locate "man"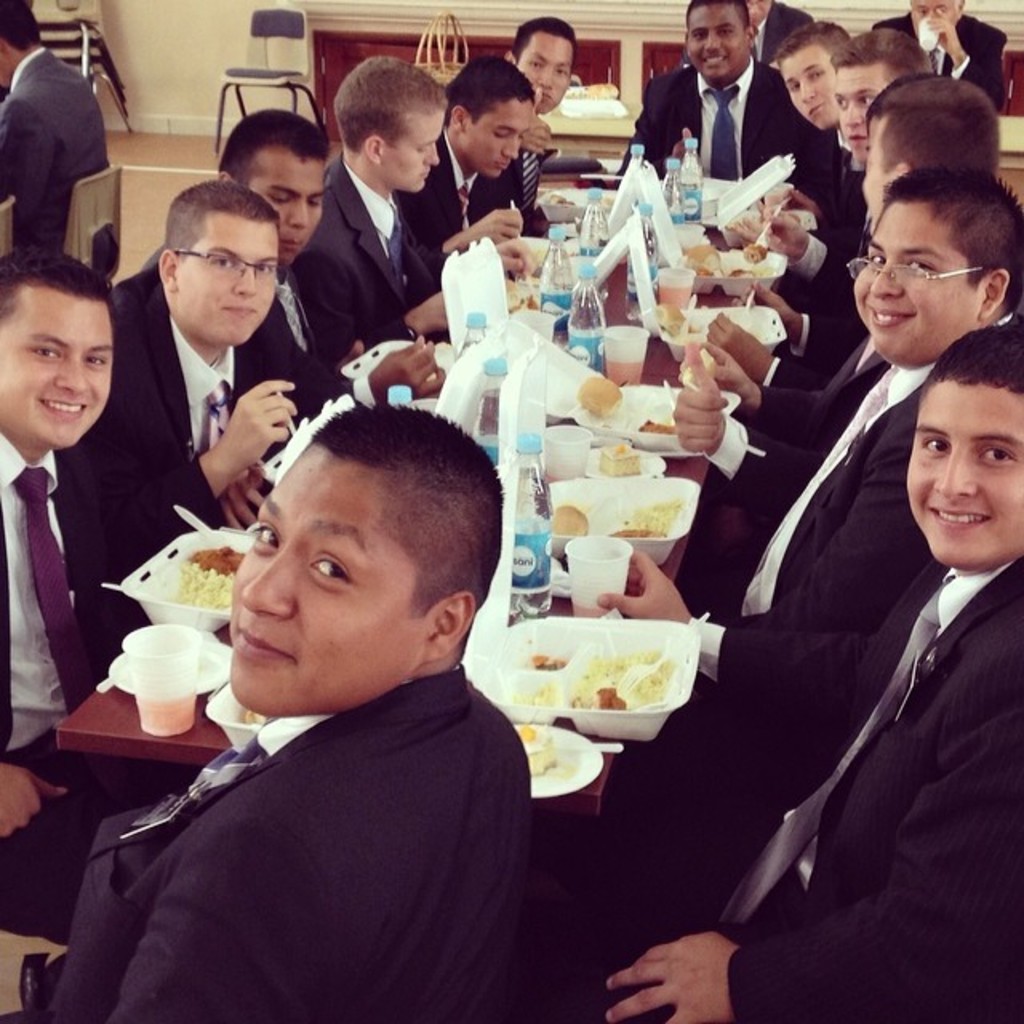
left=546, top=326, right=1022, bottom=1022
